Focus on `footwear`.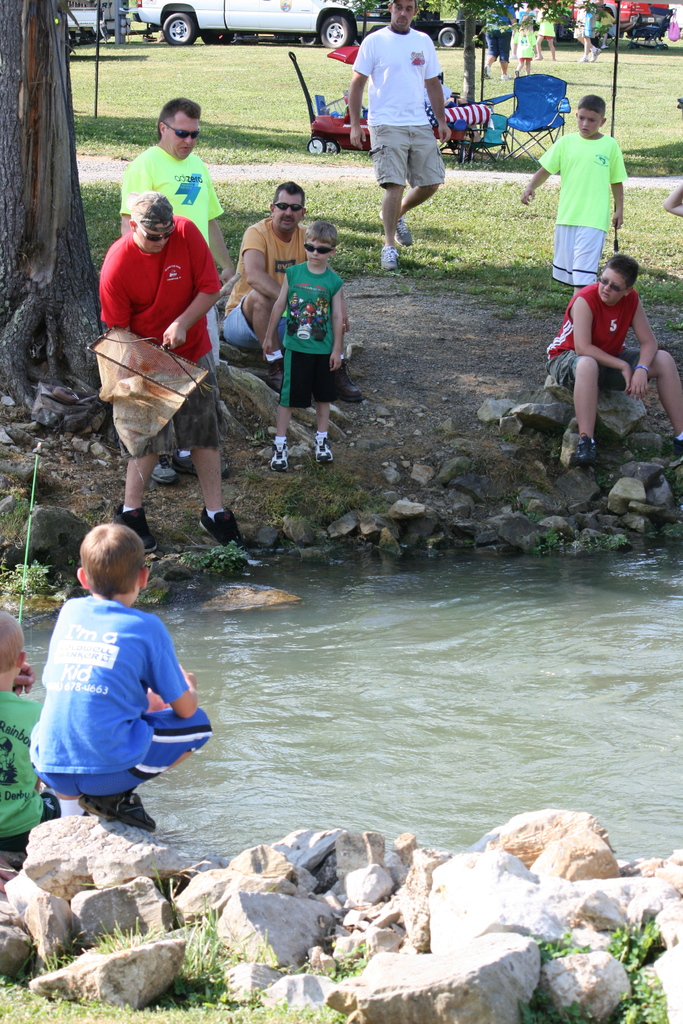
Focused at l=78, t=788, r=160, b=834.
